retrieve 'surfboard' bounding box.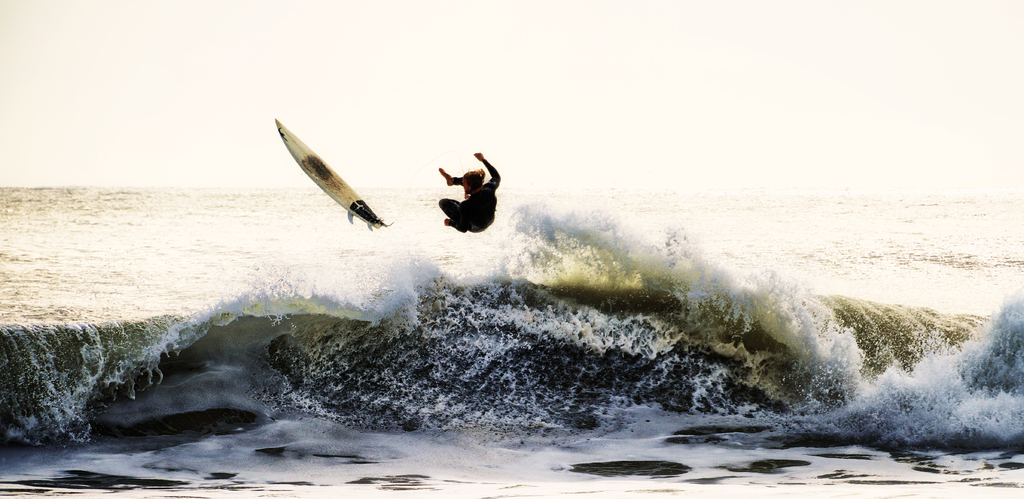
Bounding box: (275, 115, 396, 231).
